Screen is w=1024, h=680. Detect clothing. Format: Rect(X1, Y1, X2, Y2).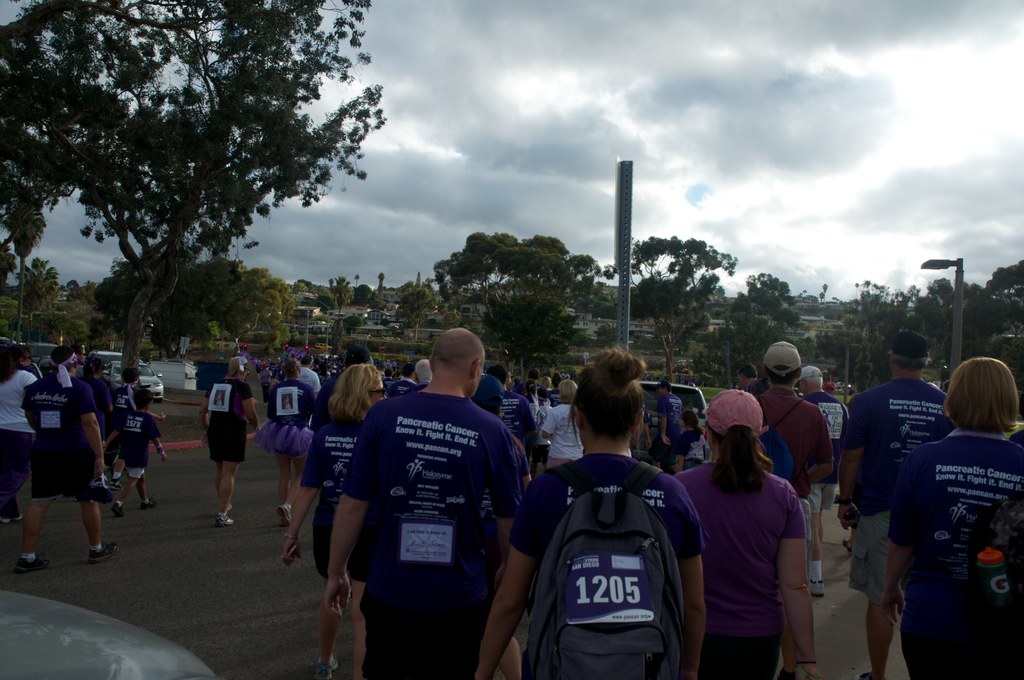
Rect(653, 394, 684, 451).
